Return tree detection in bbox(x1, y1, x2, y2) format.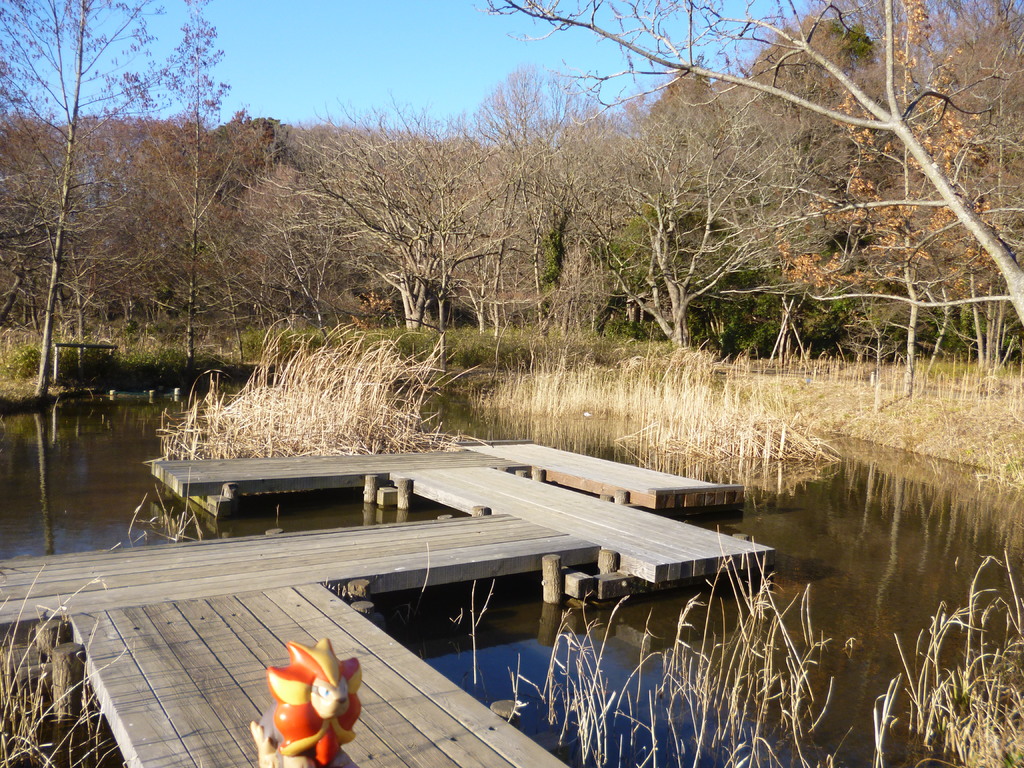
bbox(580, 0, 961, 399).
